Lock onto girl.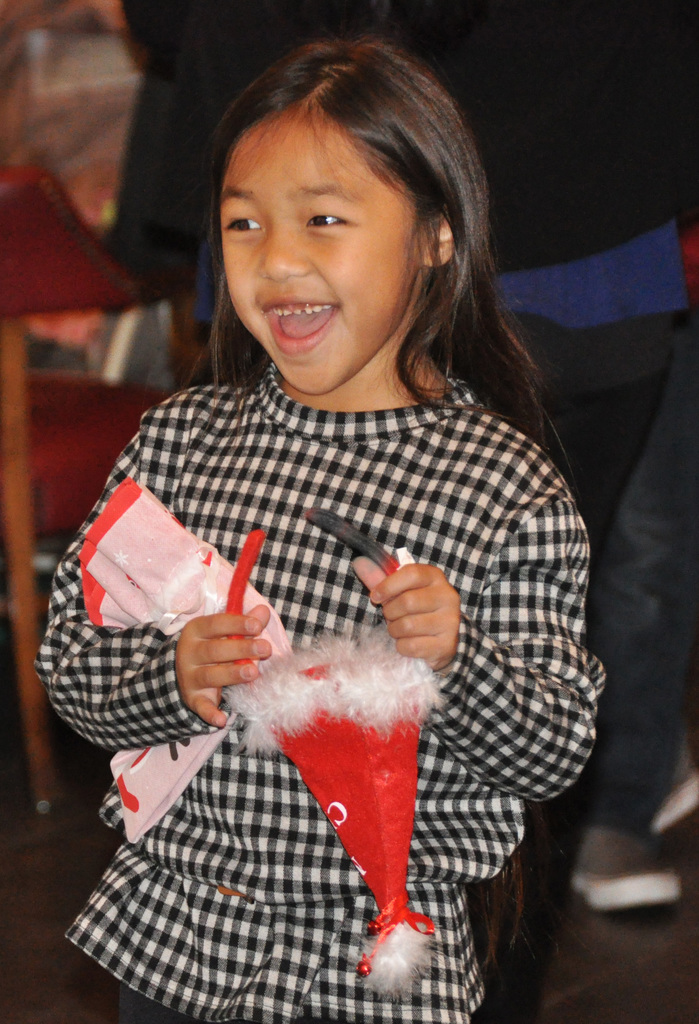
Locked: box(33, 42, 610, 1023).
